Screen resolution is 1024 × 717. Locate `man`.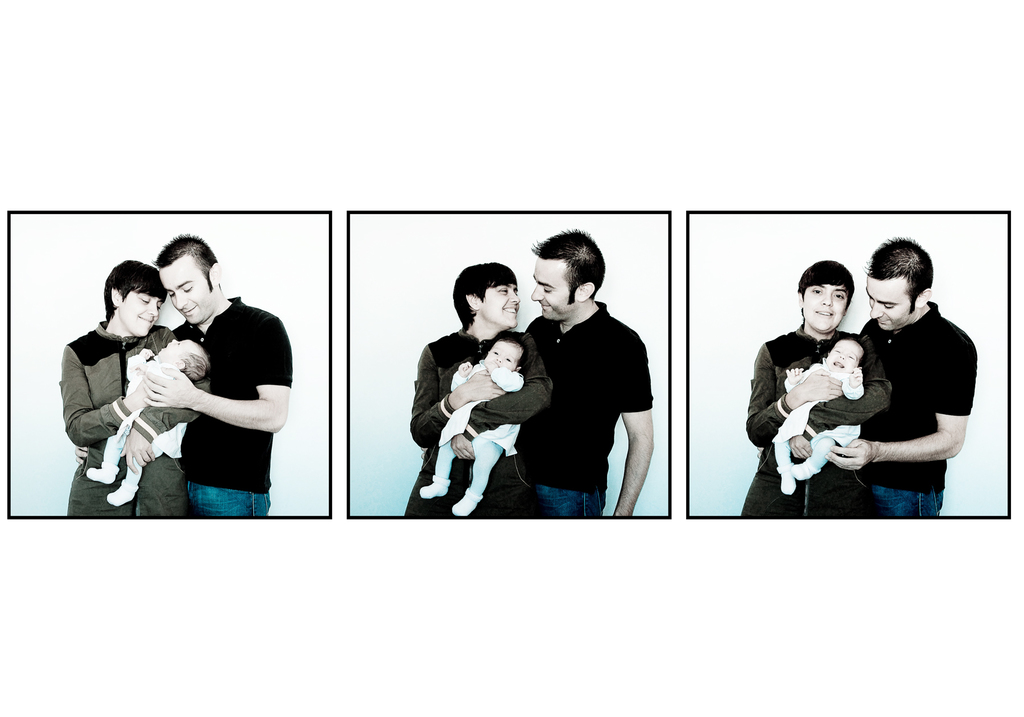
(left=511, top=227, right=652, bottom=521).
